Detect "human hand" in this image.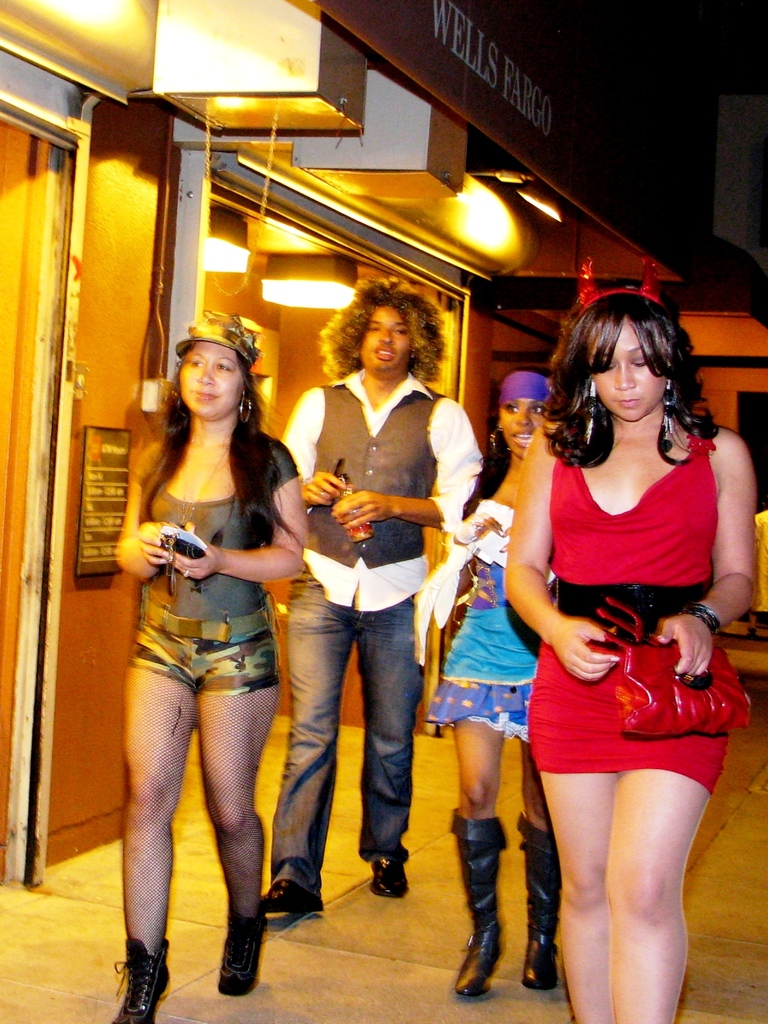
Detection: x1=457 y1=507 x2=498 y2=545.
